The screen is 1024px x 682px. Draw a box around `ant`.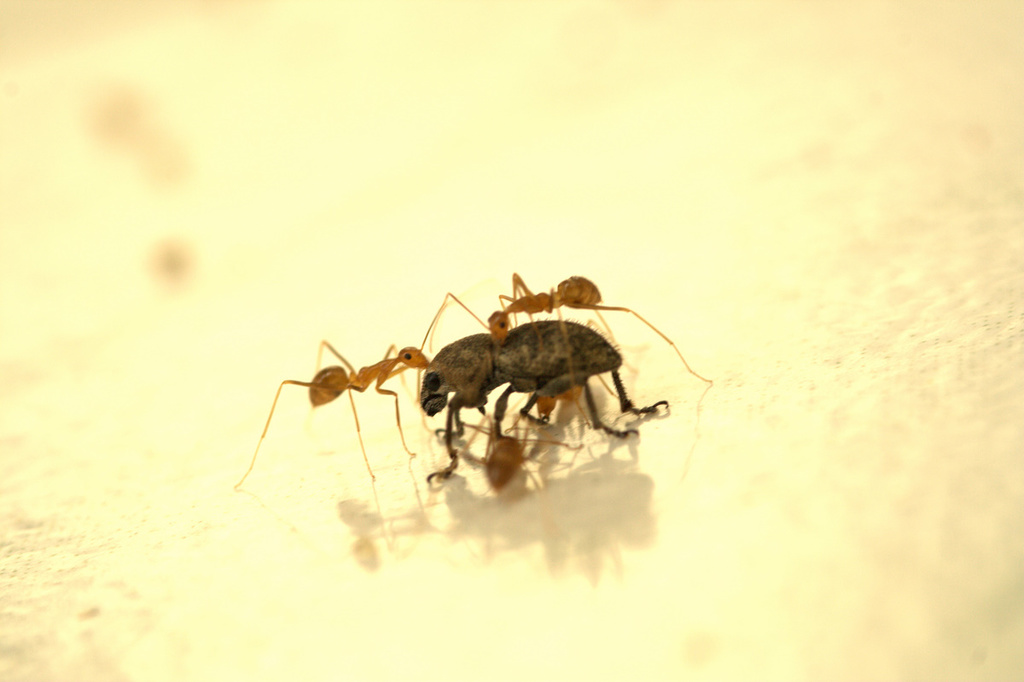
detection(236, 342, 428, 486).
